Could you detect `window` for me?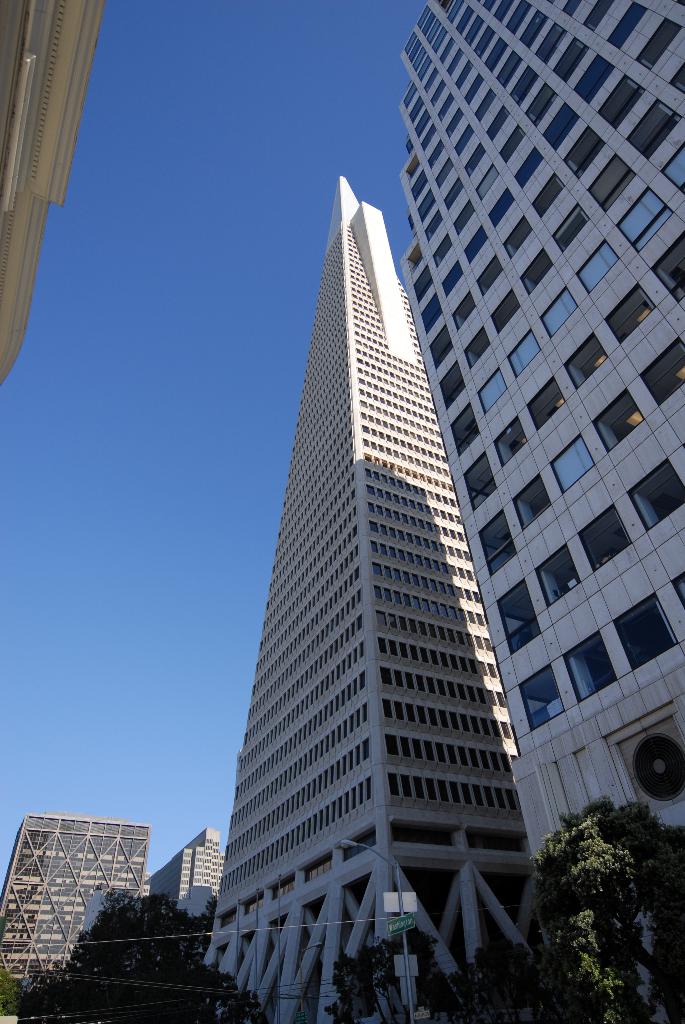
Detection result: (416,266,432,292).
